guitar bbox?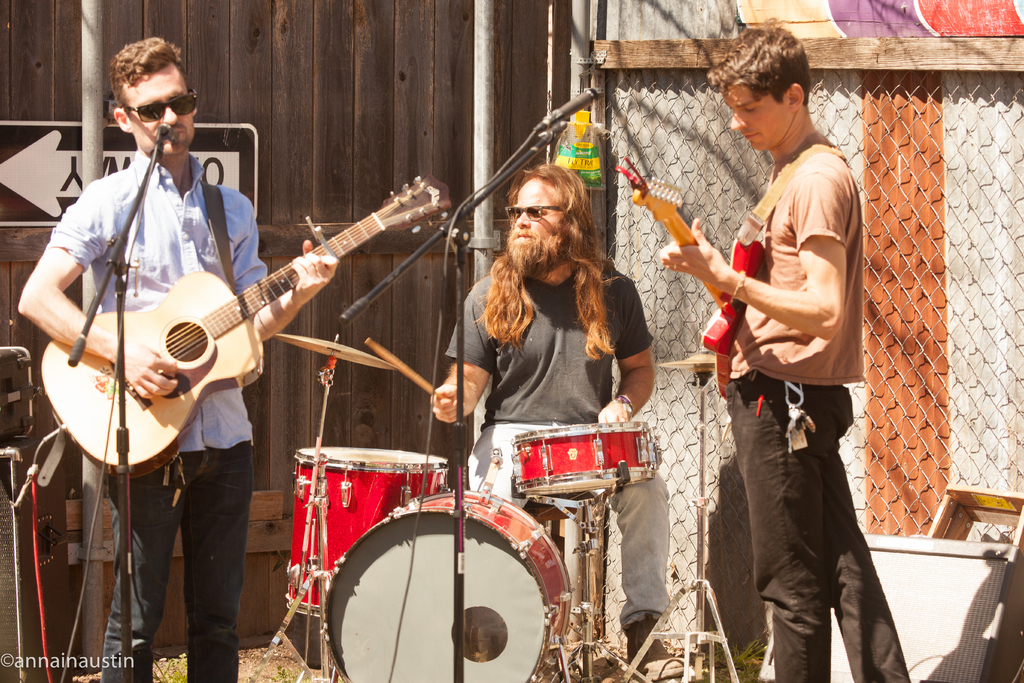
crop(625, 167, 765, 403)
